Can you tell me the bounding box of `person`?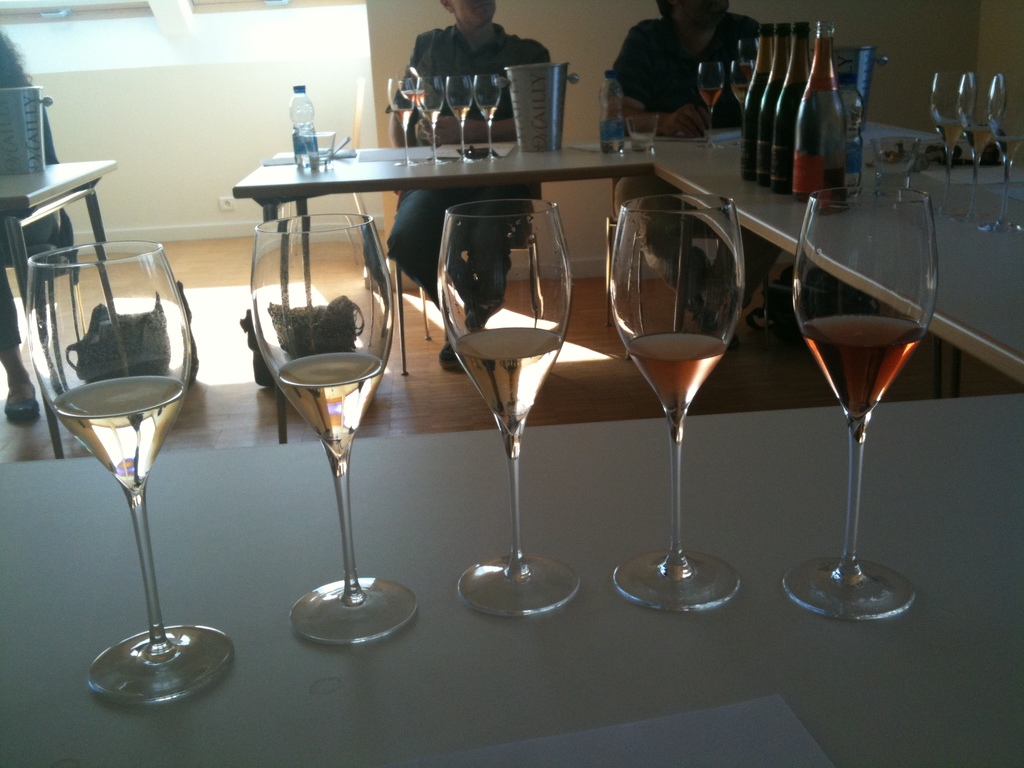
rect(0, 32, 81, 425).
